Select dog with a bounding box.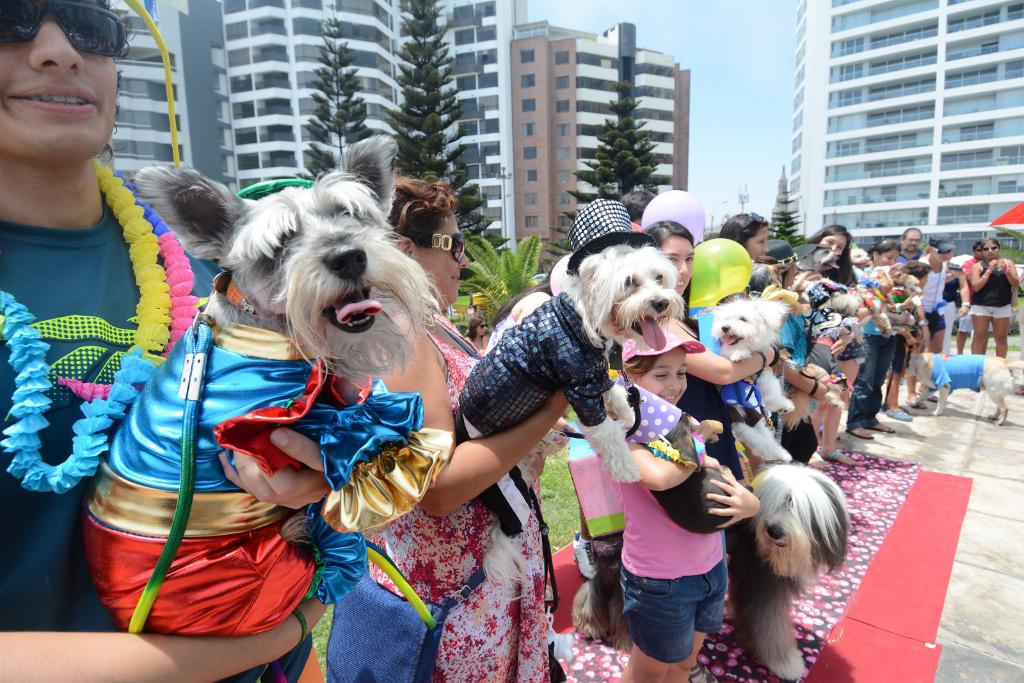
(461, 198, 684, 609).
